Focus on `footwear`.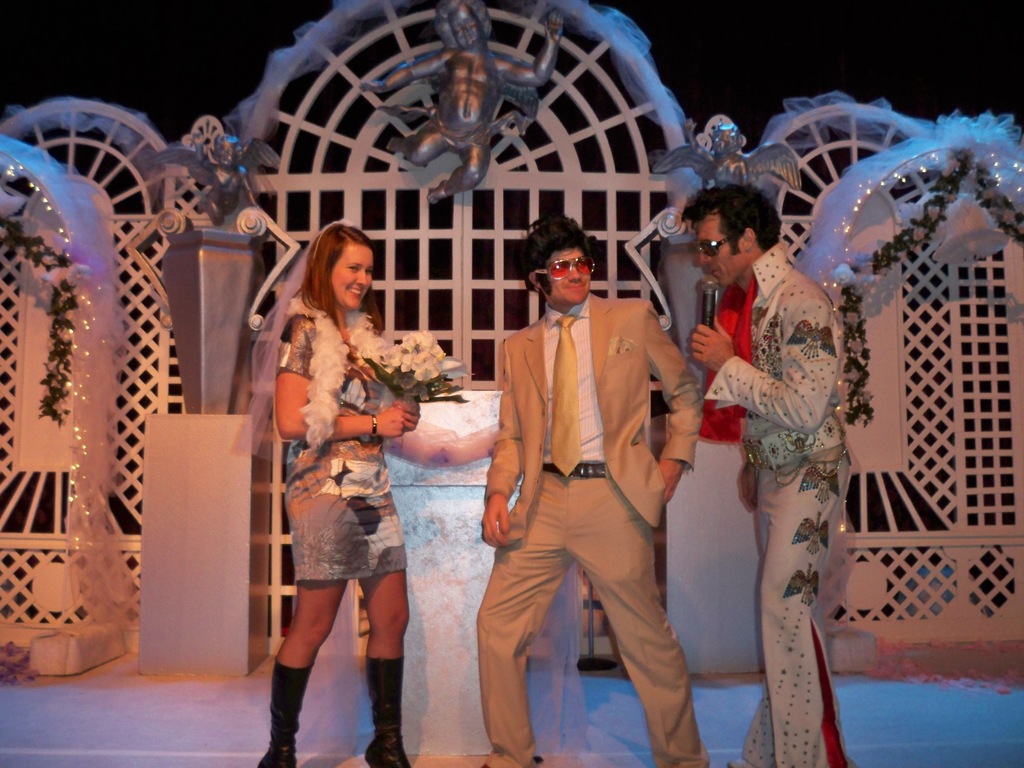
Focused at bbox(256, 656, 311, 765).
